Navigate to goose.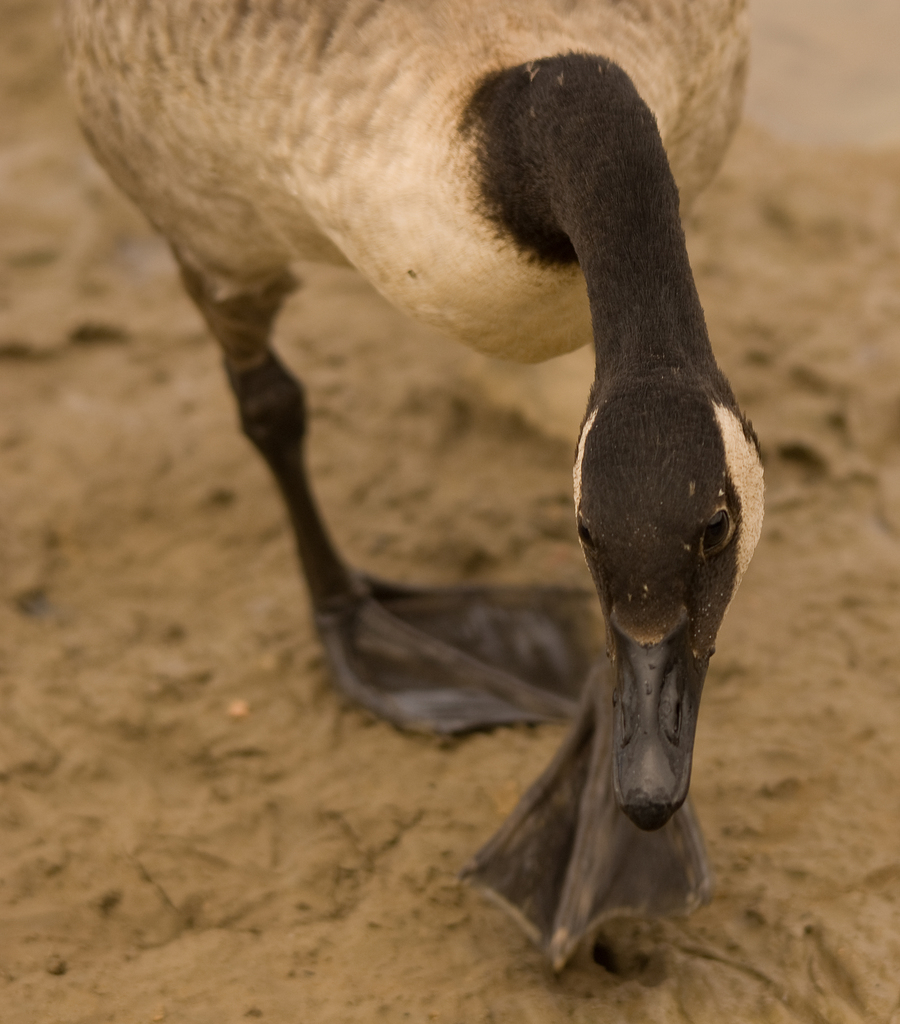
Navigation target: x1=83 y1=0 x2=764 y2=986.
